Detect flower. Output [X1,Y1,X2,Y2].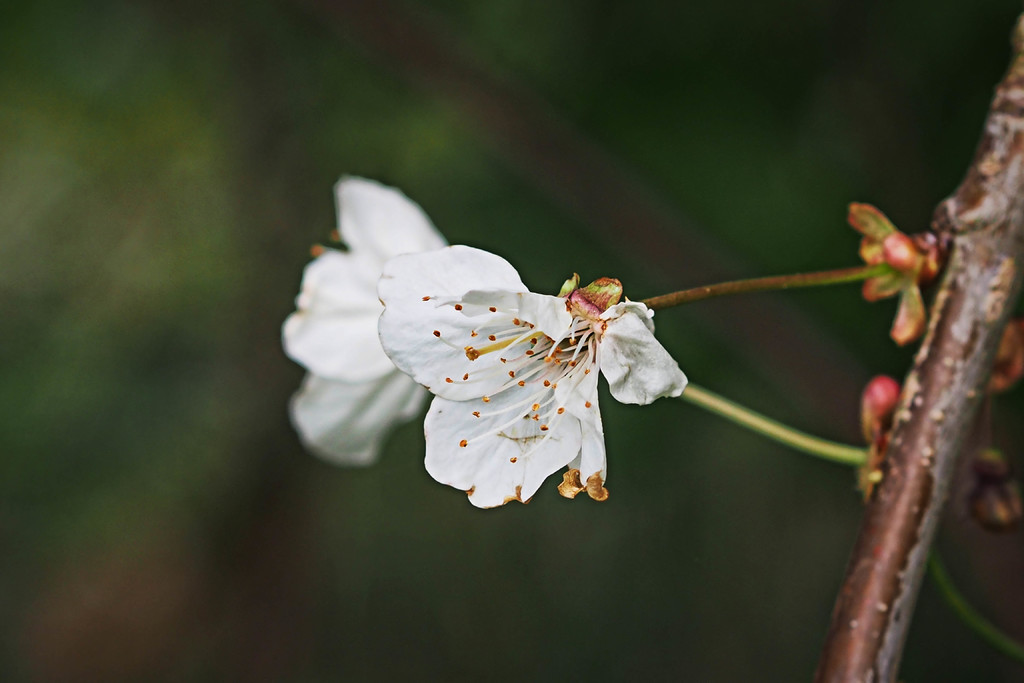
[334,202,747,521].
